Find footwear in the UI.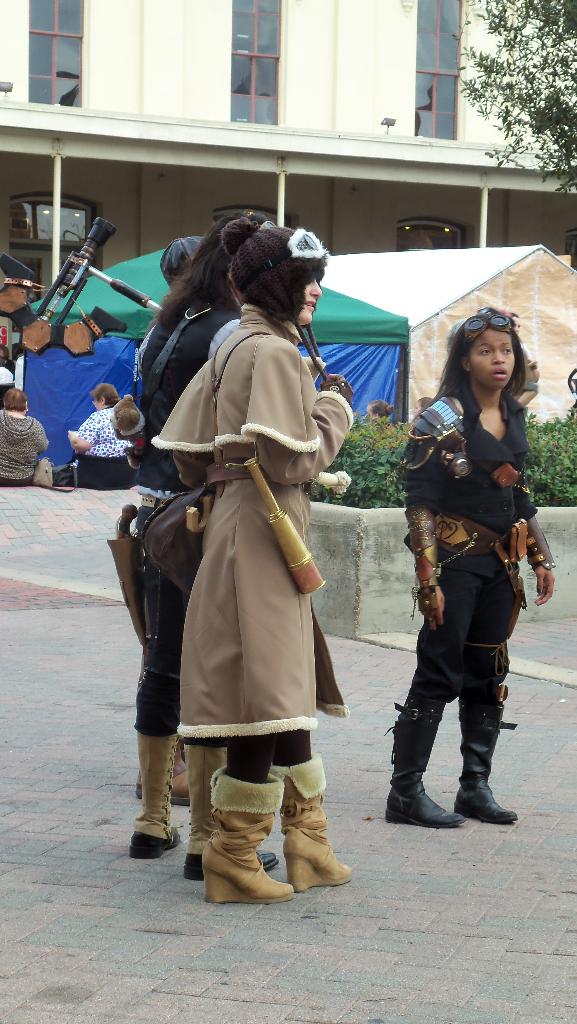
UI element at (x1=129, y1=732, x2=194, y2=806).
